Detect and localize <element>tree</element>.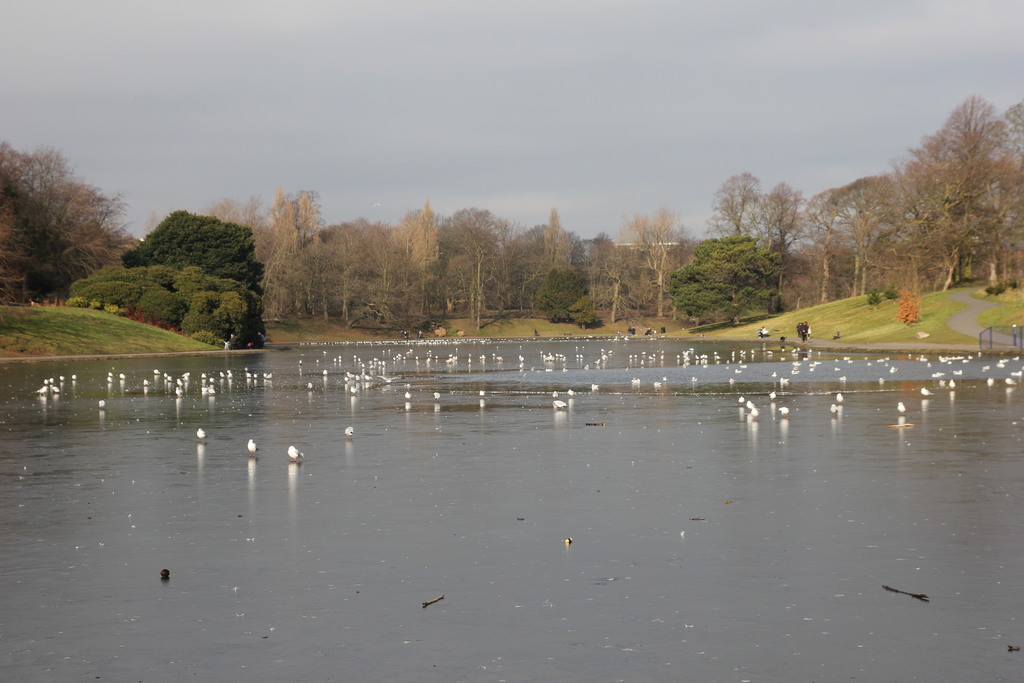
Localized at x1=668, y1=241, x2=780, y2=342.
